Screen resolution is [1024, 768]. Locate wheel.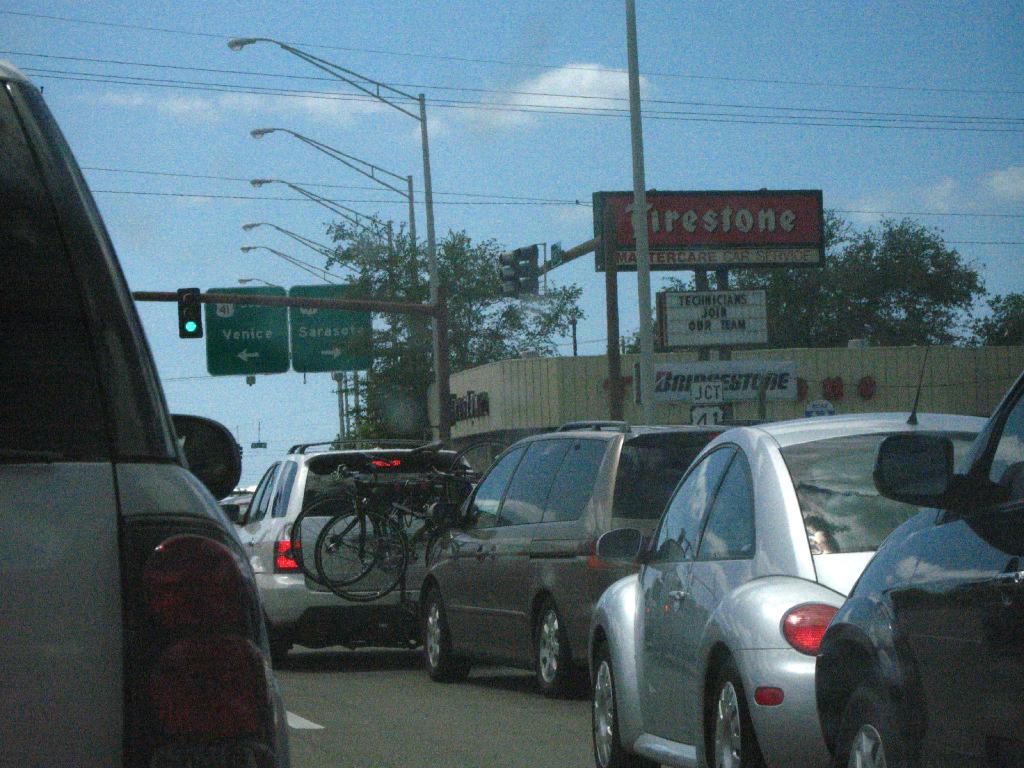
314, 508, 407, 600.
